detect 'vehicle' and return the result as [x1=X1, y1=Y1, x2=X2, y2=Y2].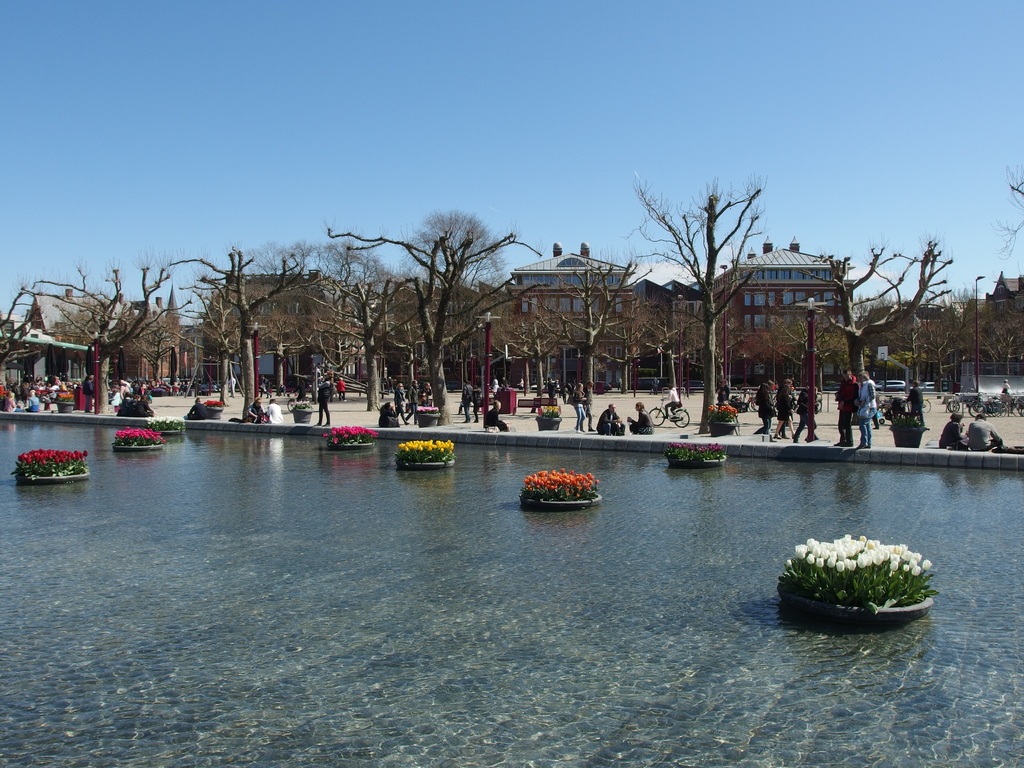
[x1=201, y1=378, x2=221, y2=390].
